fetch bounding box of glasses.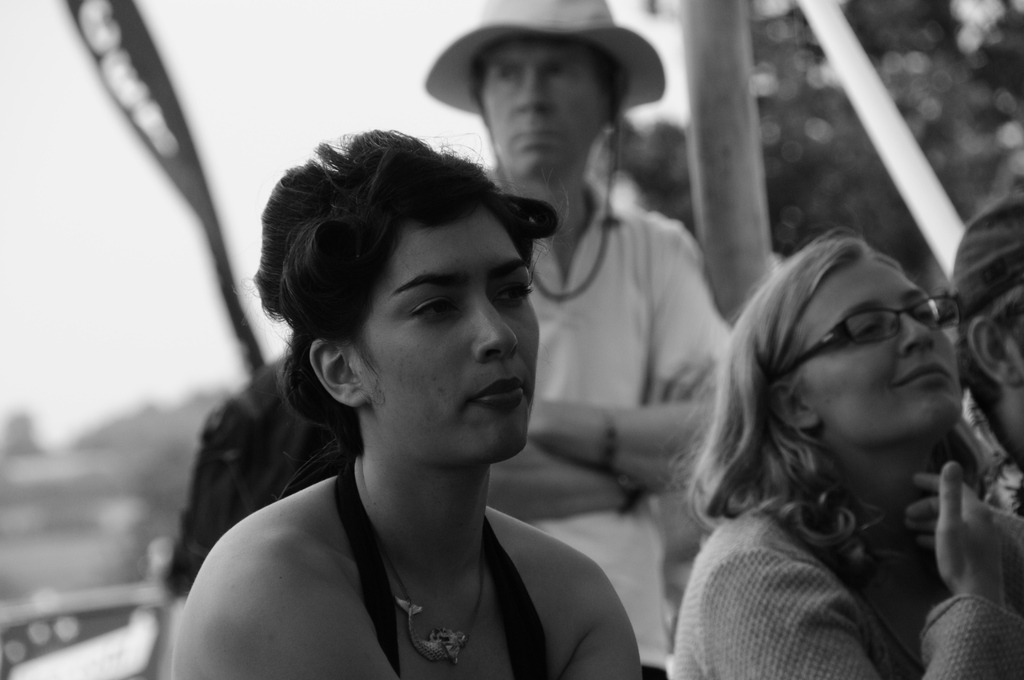
Bbox: box(763, 295, 958, 384).
